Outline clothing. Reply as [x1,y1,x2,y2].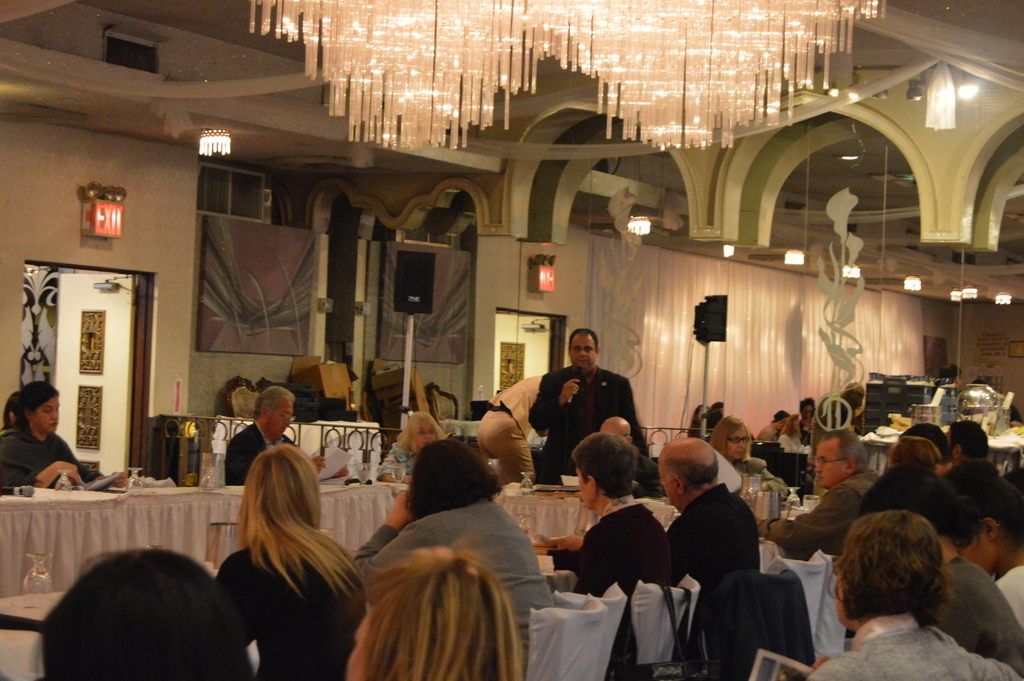
[378,443,420,491].
